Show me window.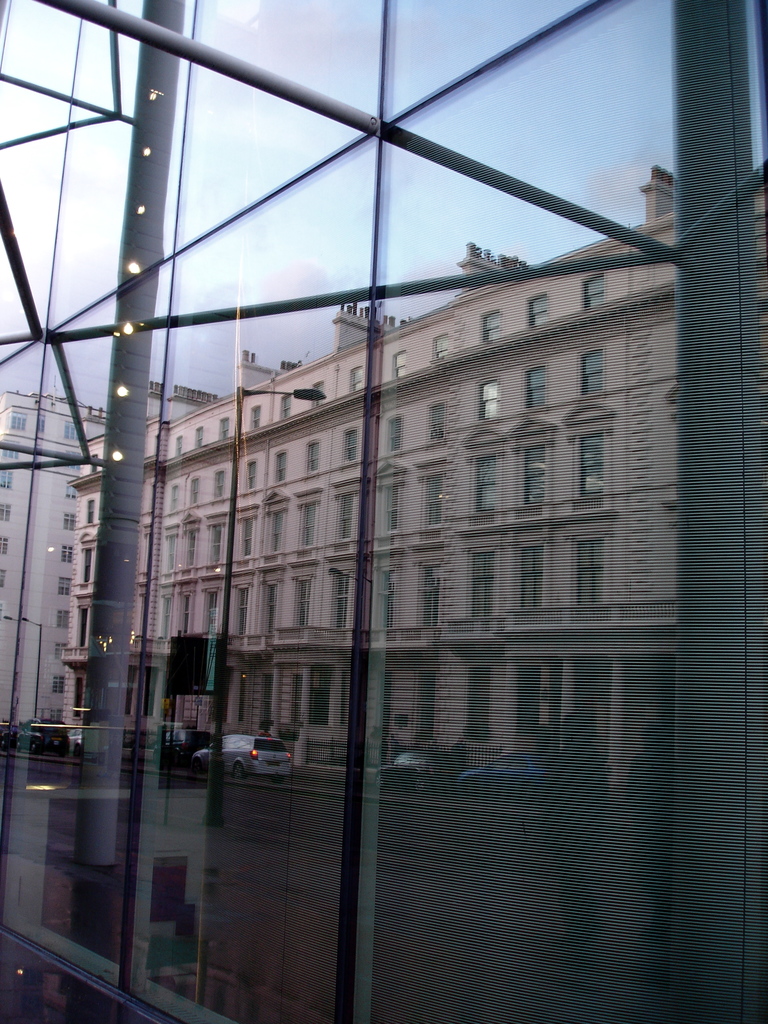
window is here: (527,294,545,326).
